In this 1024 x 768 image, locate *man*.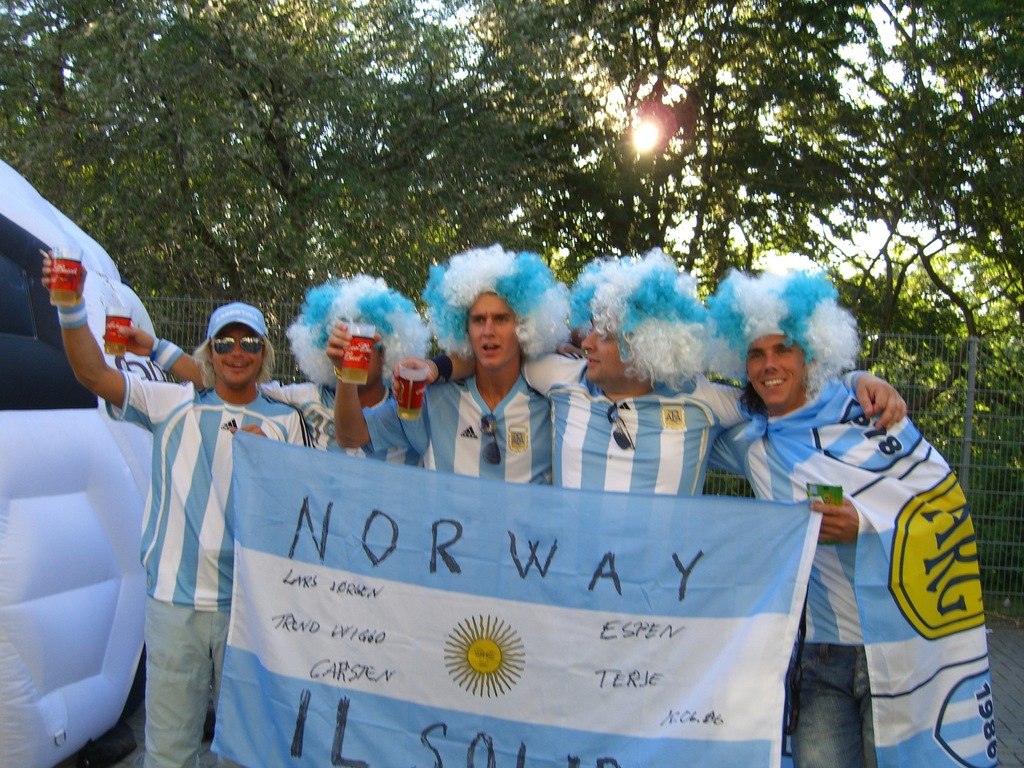
Bounding box: l=678, t=286, r=1007, b=767.
